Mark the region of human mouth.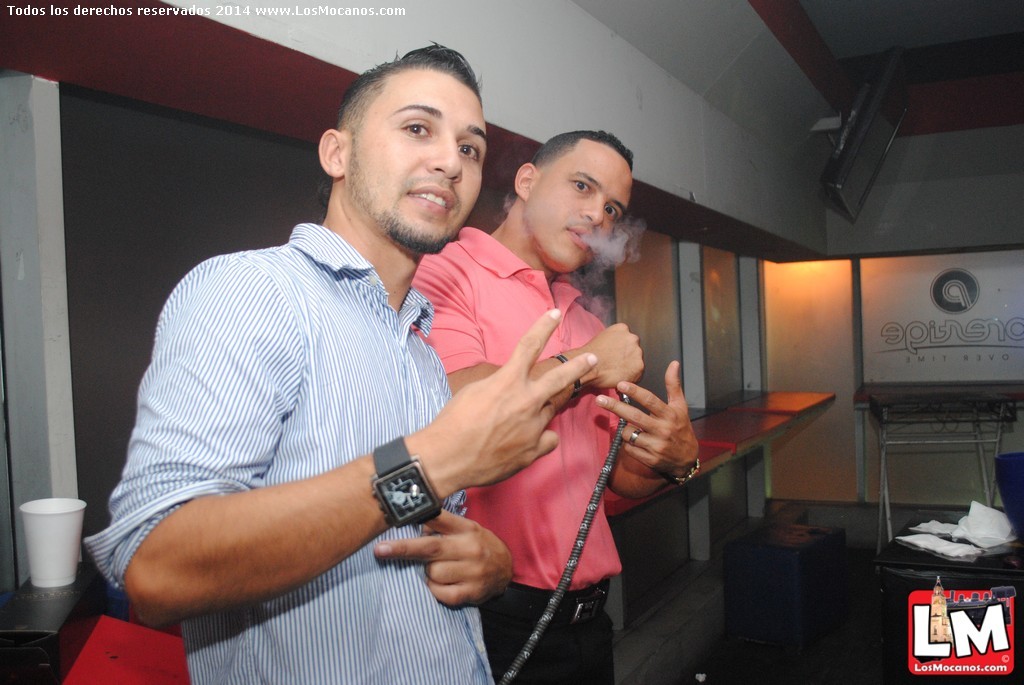
Region: box(405, 182, 450, 212).
